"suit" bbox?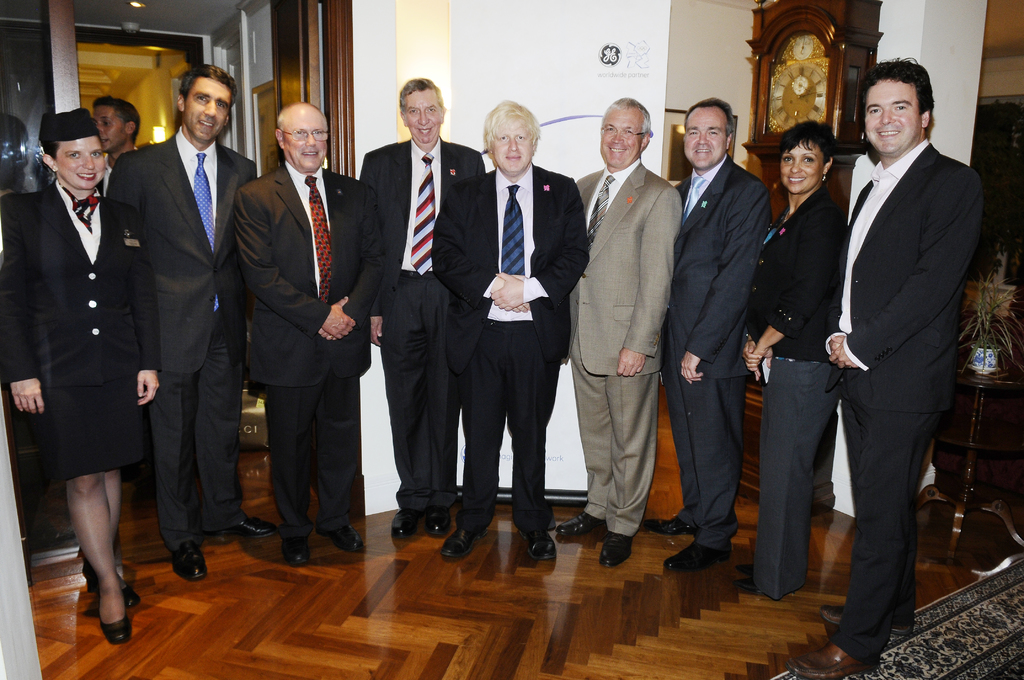
(454, 168, 586, 540)
